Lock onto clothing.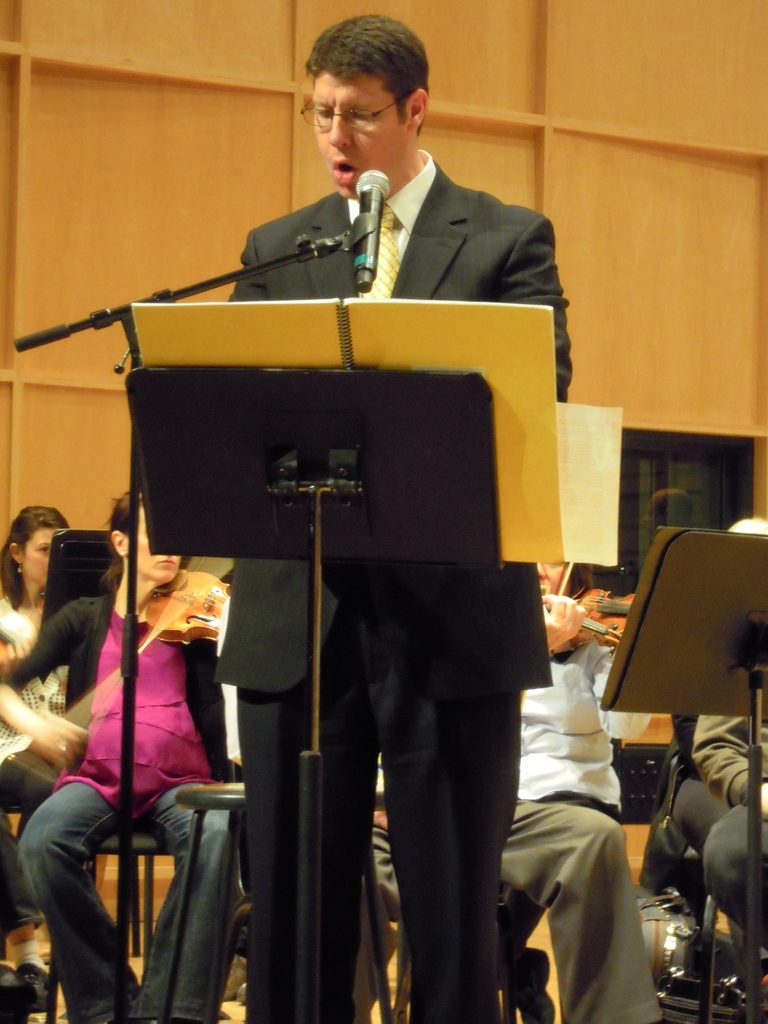
Locked: [0,595,91,915].
